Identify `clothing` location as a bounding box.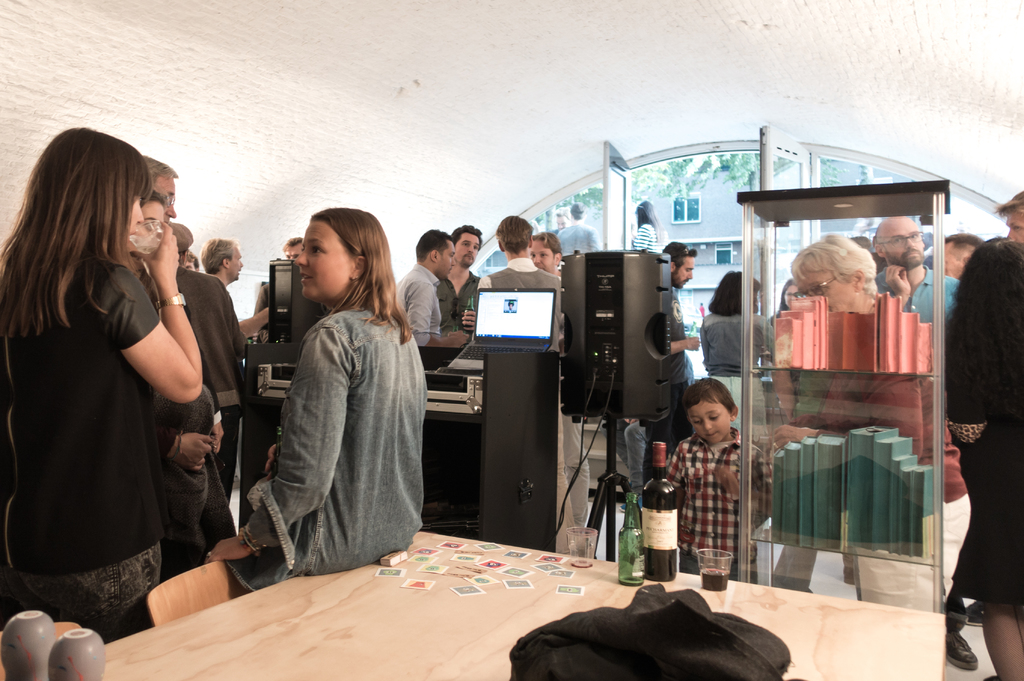
bbox(553, 221, 594, 255).
